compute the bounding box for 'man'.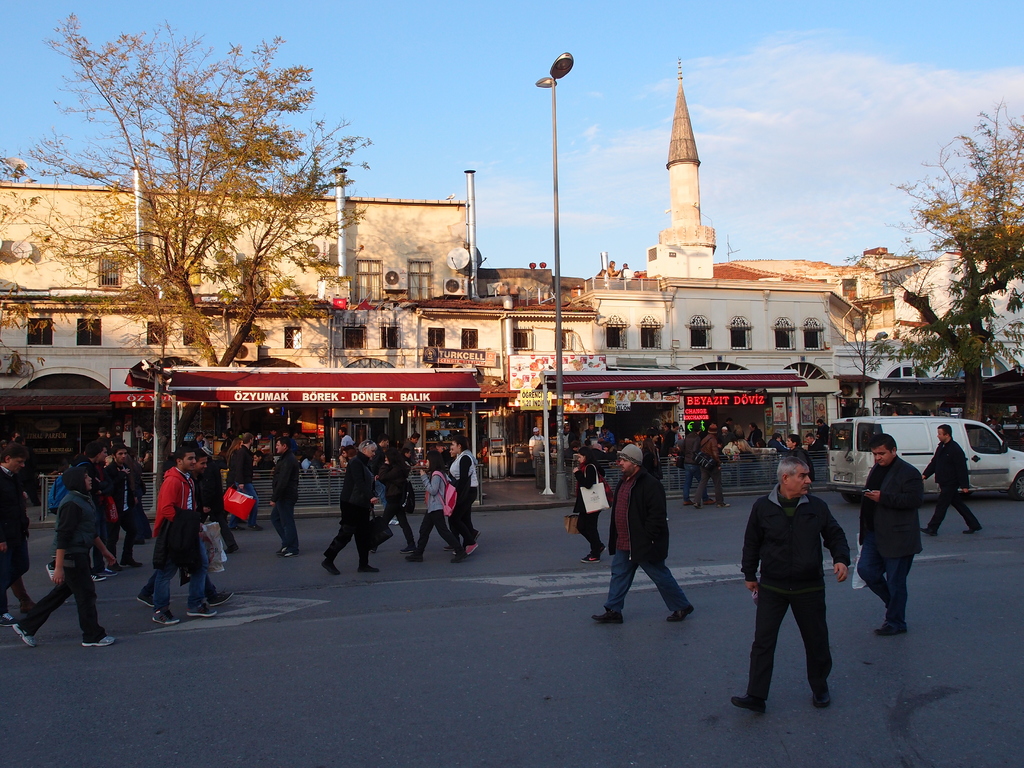
{"left": 527, "top": 424, "right": 553, "bottom": 471}.
